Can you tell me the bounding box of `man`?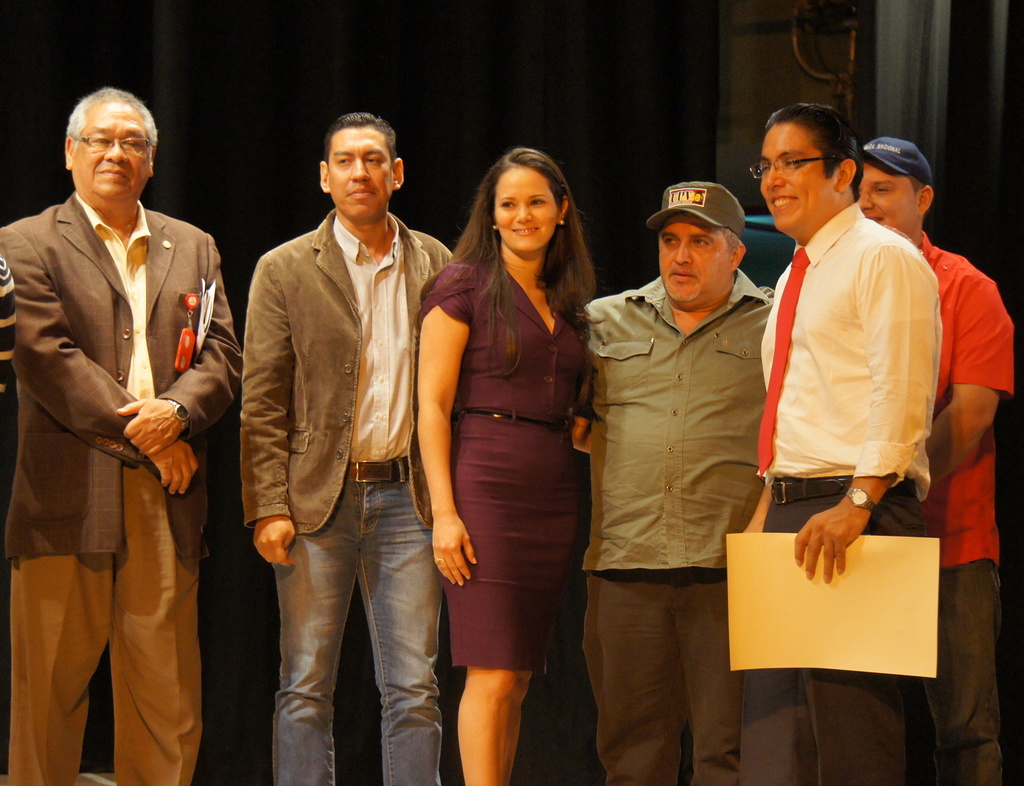
(577, 179, 783, 785).
